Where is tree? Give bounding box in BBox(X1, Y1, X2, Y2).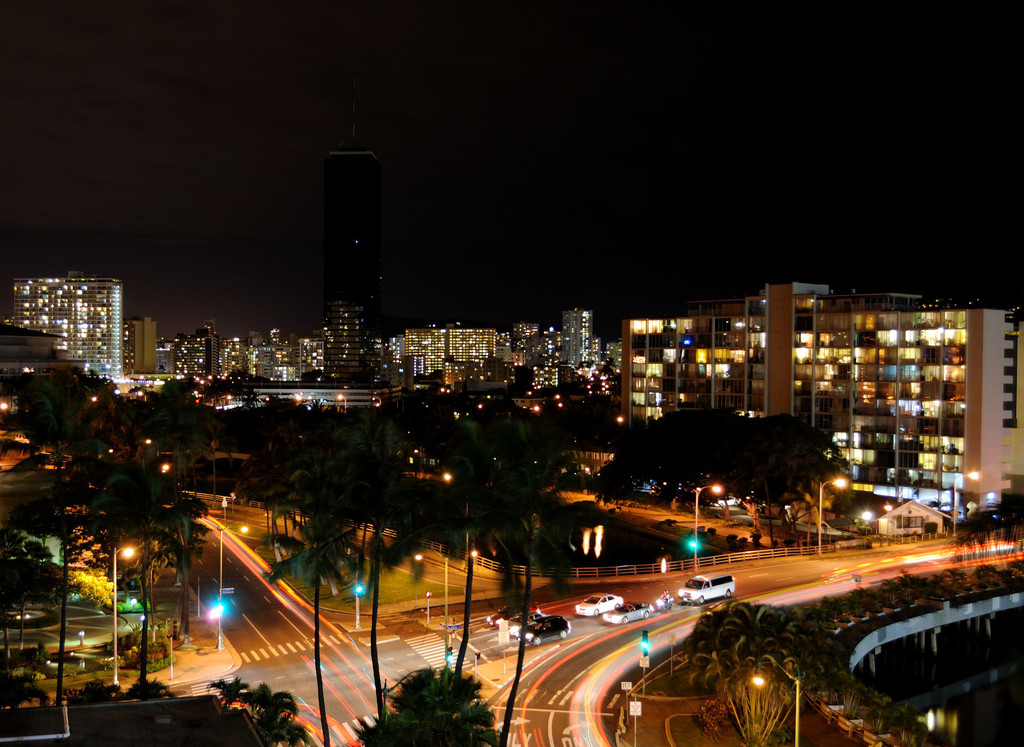
BBox(86, 464, 193, 682).
